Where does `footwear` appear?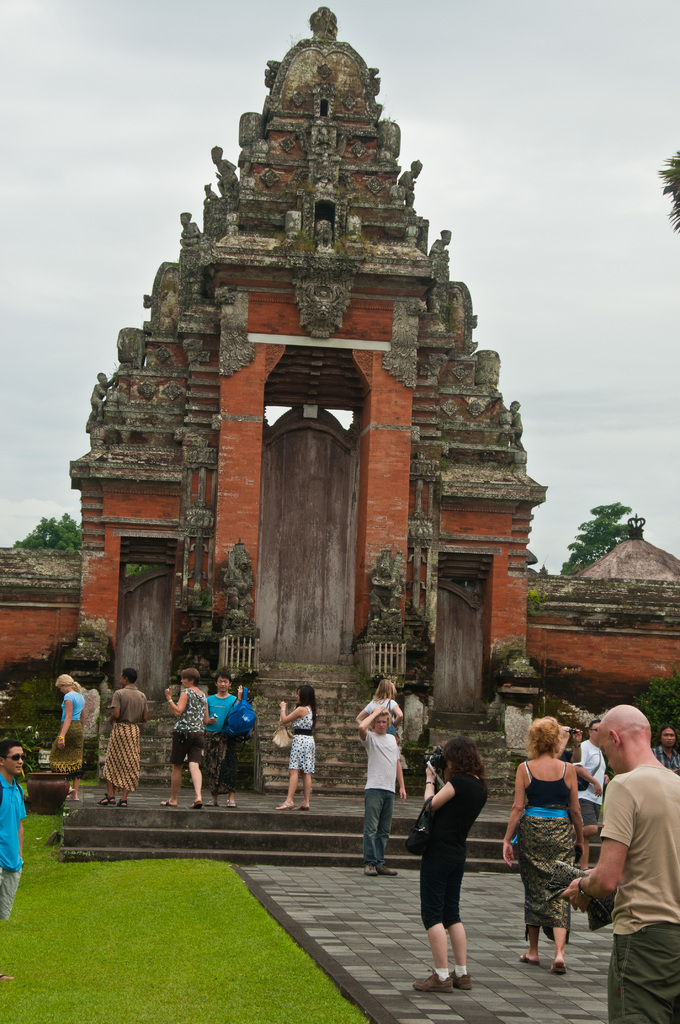
Appears at crop(190, 799, 207, 810).
